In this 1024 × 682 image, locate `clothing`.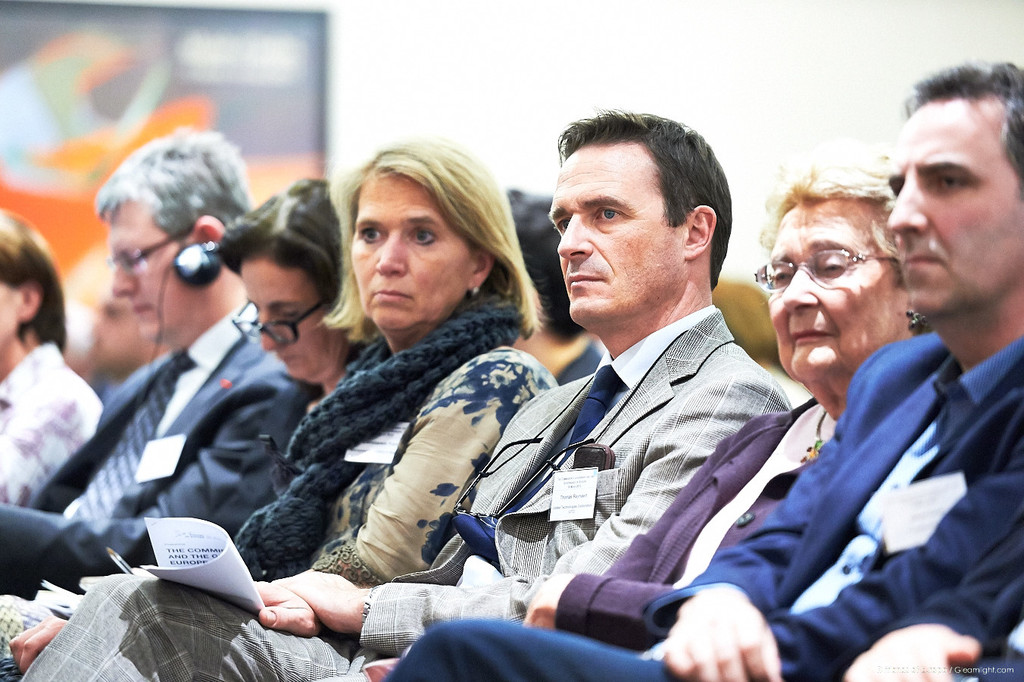
Bounding box: (left=0, top=337, right=107, bottom=505).
